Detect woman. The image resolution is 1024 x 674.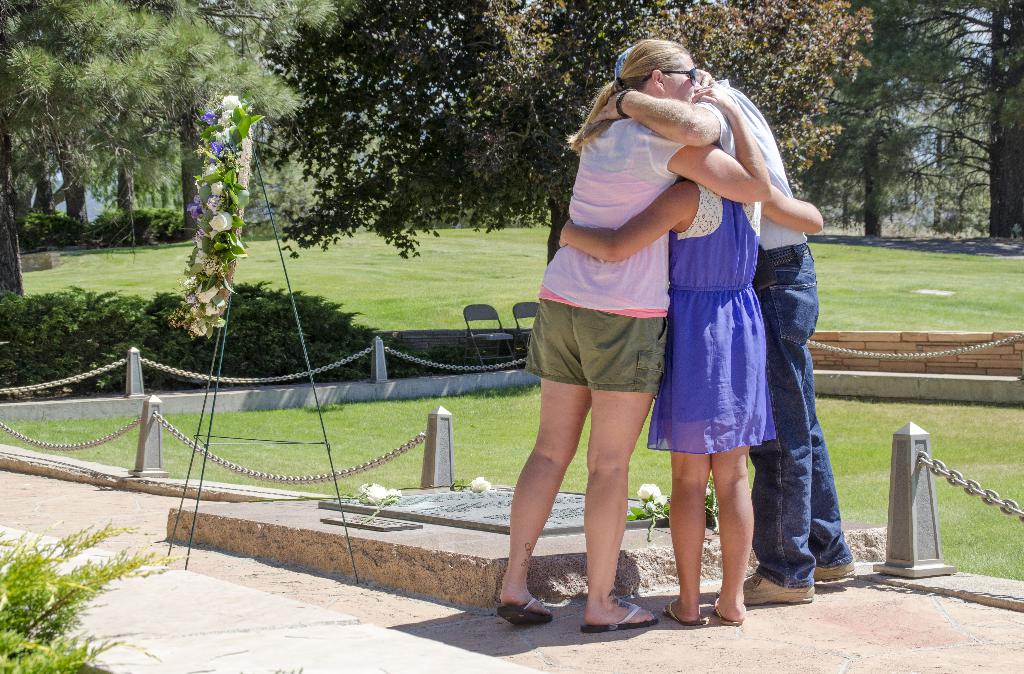
bbox=[520, 73, 813, 634].
